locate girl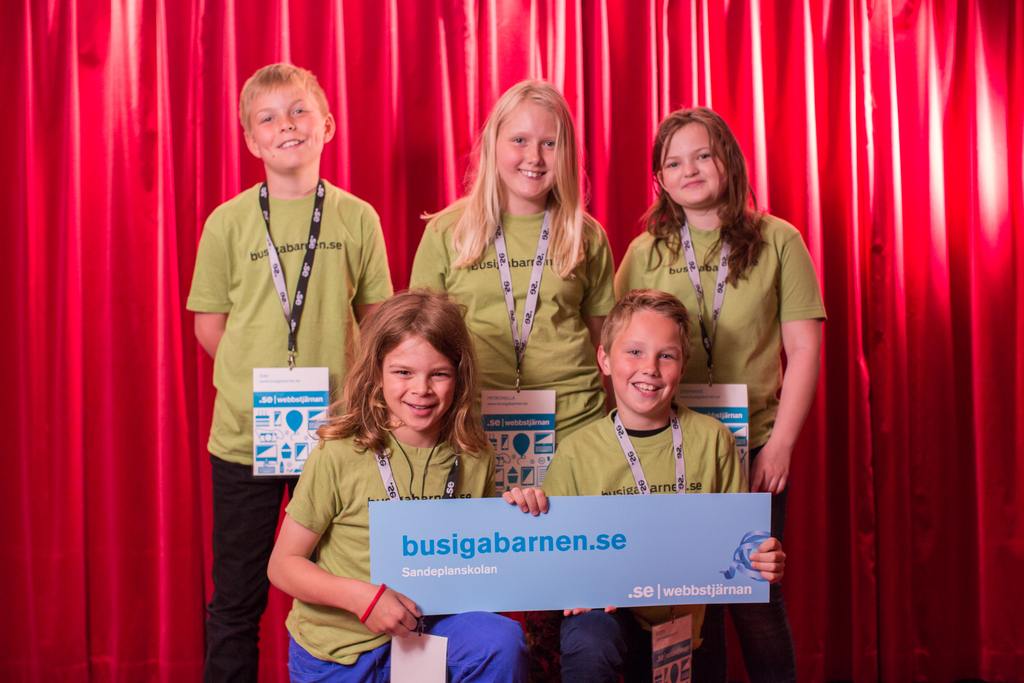
crop(616, 103, 827, 682)
